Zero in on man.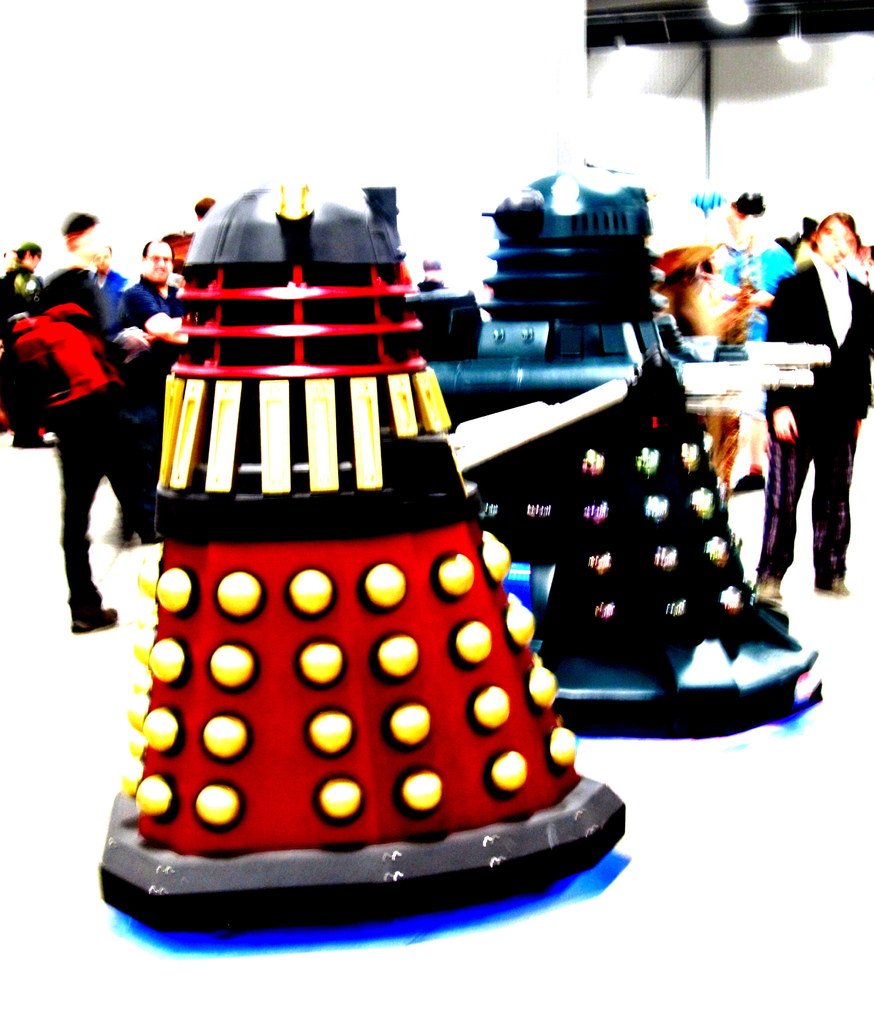
Zeroed in: 125/242/190/469.
